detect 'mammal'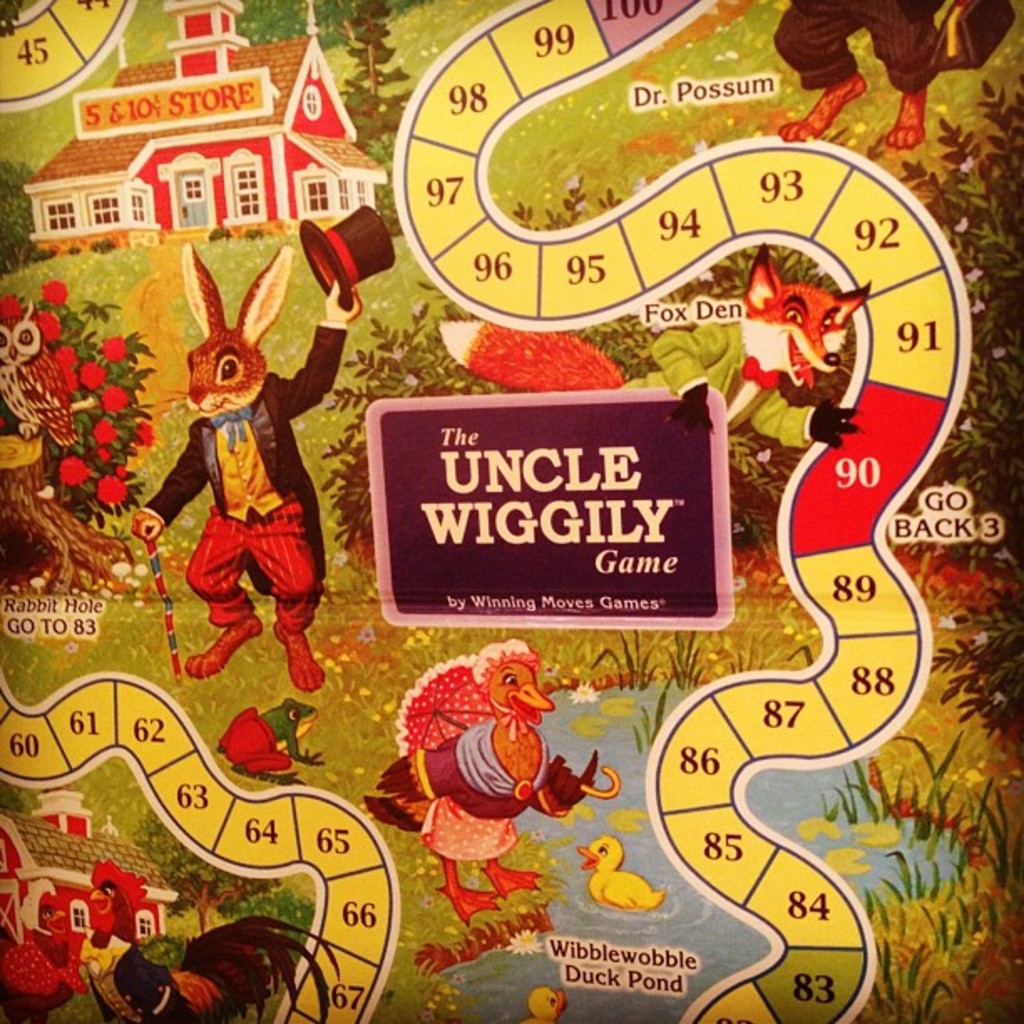
locate(771, 0, 949, 141)
